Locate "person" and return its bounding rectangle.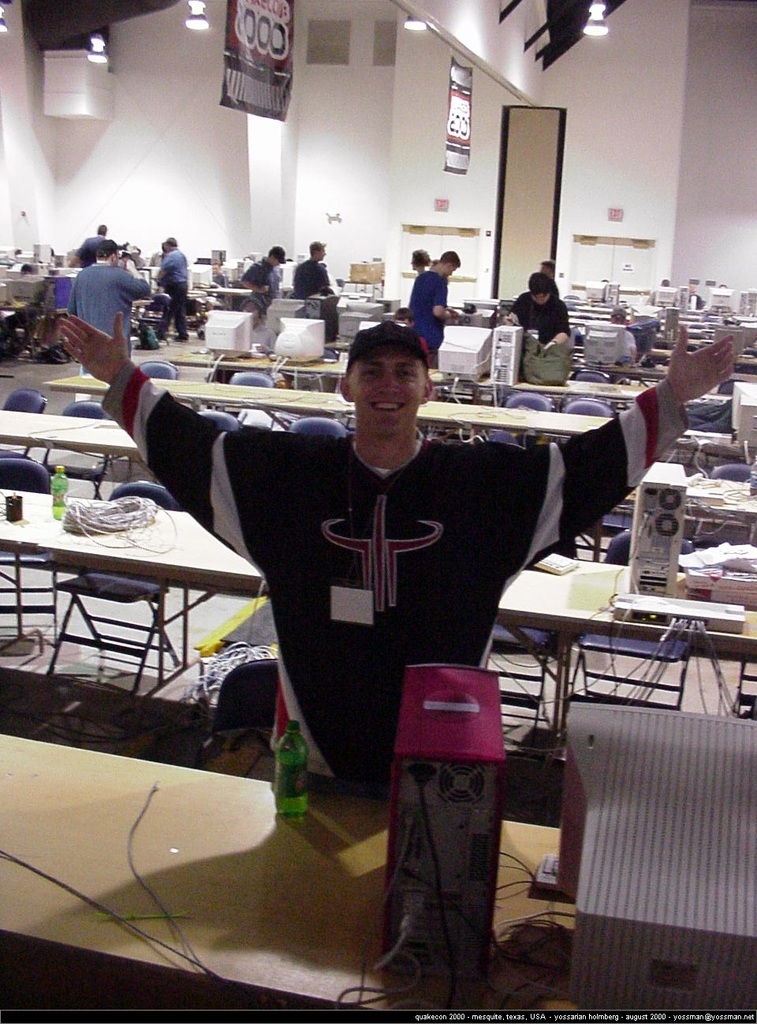
152/237/192/342.
